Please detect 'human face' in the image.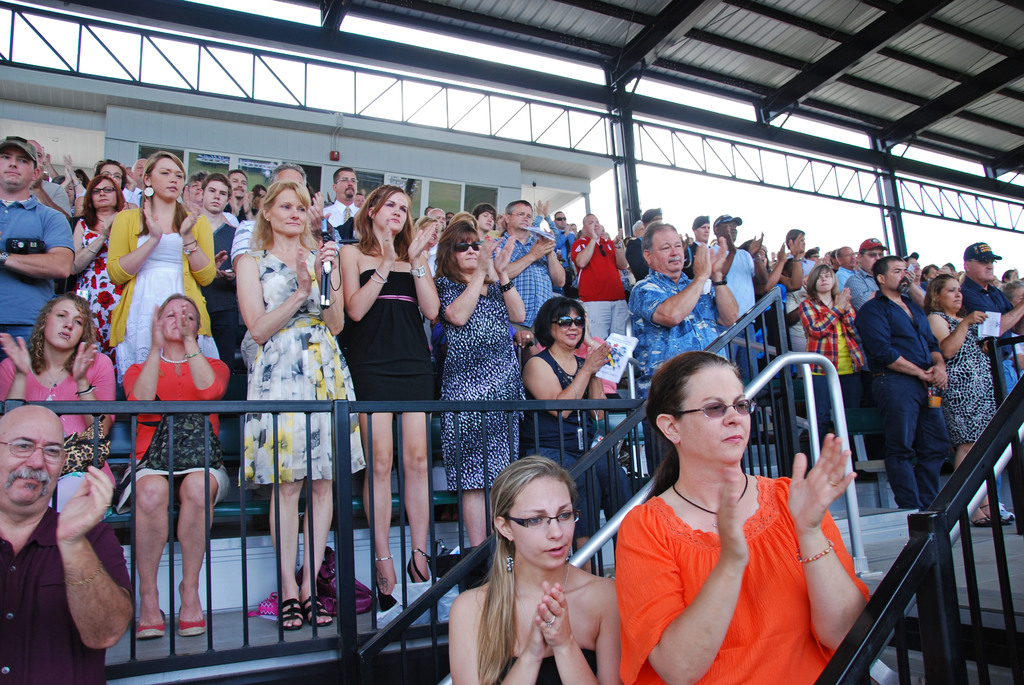
bbox(0, 415, 64, 514).
